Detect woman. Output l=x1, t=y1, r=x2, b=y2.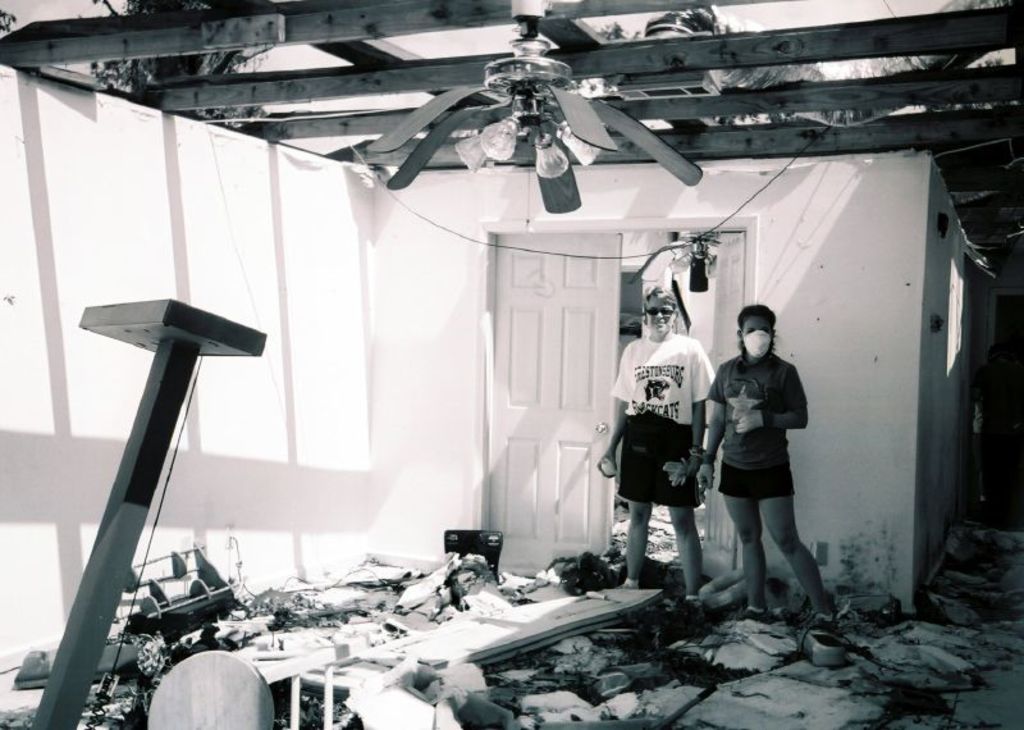
l=716, t=284, r=836, b=634.
